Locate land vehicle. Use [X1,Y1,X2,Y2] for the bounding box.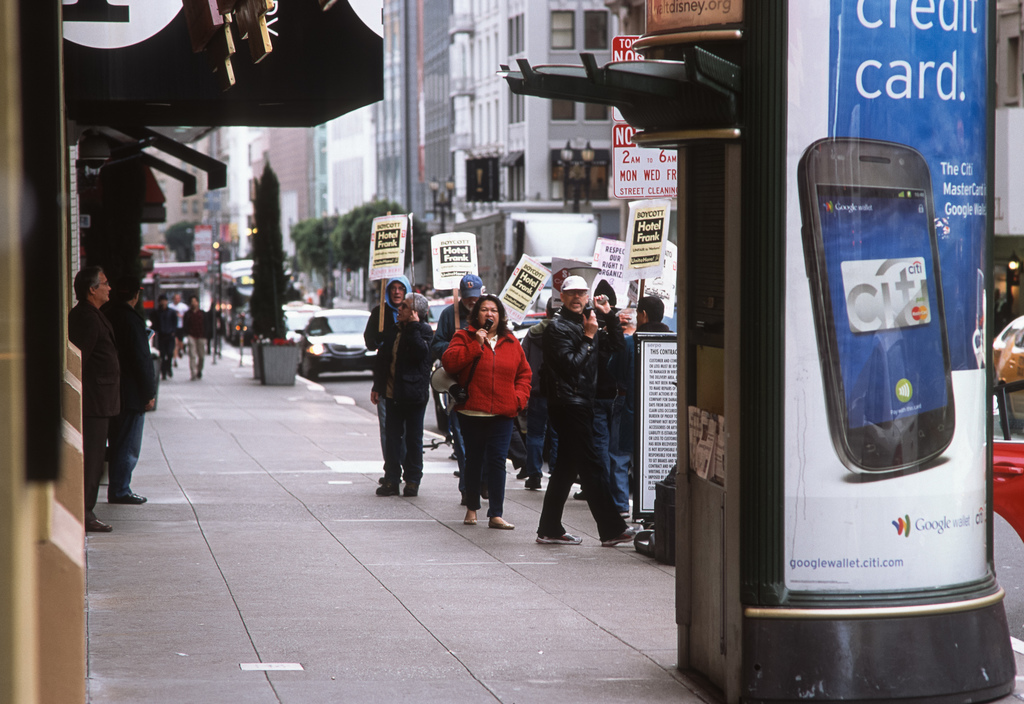
[284,291,399,388].
